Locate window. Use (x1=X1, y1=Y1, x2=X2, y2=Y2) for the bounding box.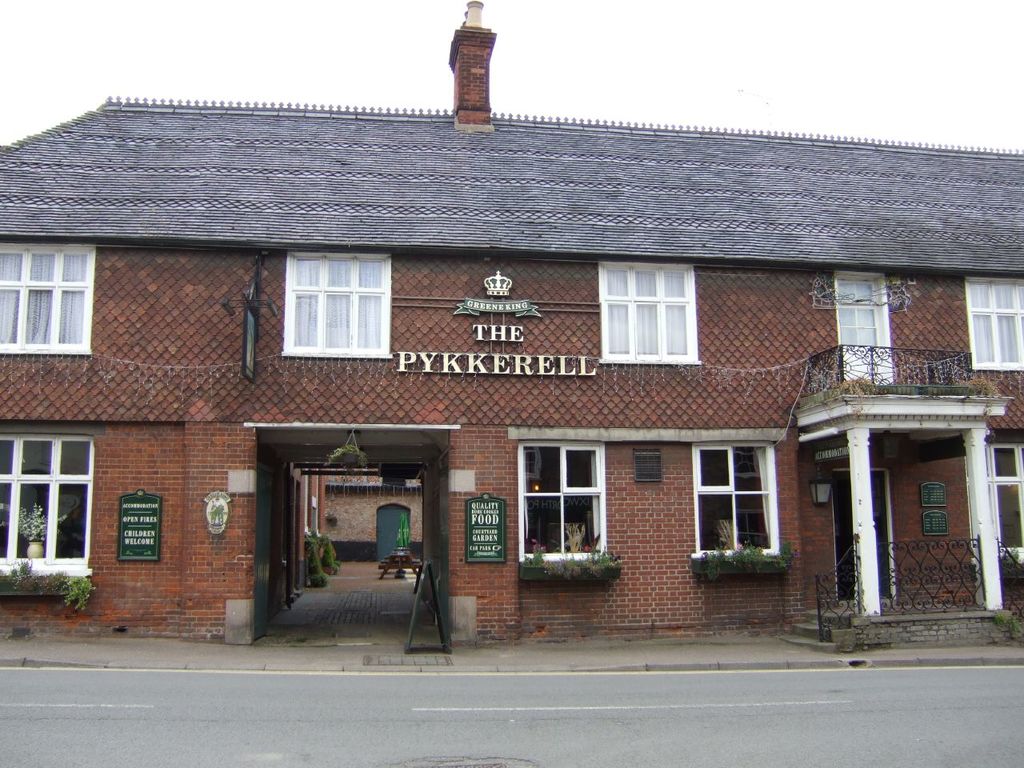
(x1=693, y1=442, x2=781, y2=559).
